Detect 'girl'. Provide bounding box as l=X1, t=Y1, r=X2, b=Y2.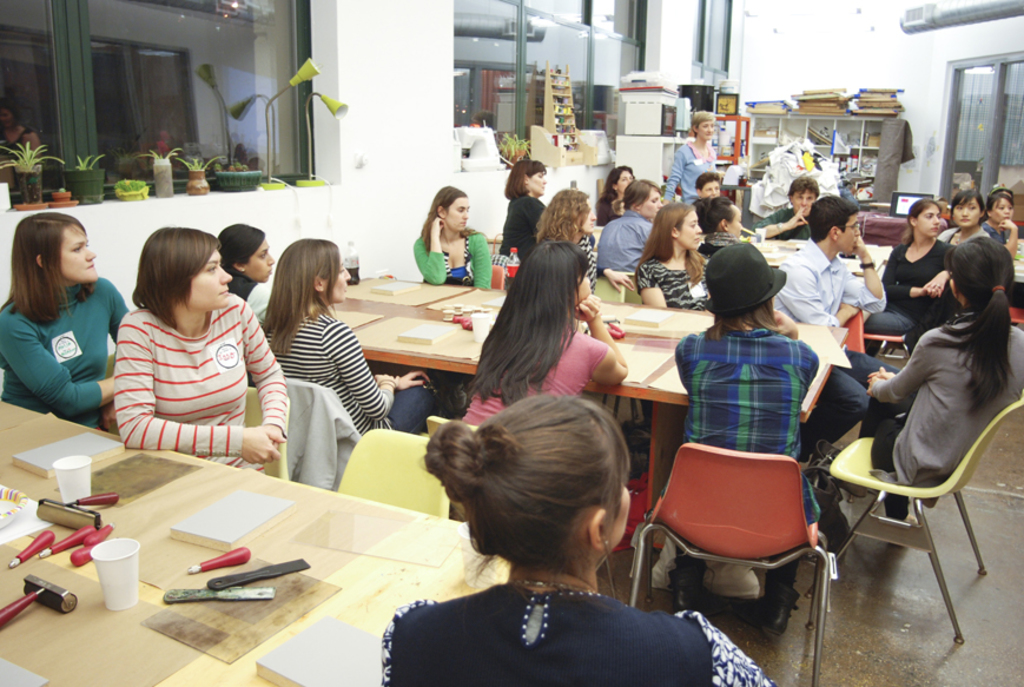
l=629, t=187, r=711, b=312.
